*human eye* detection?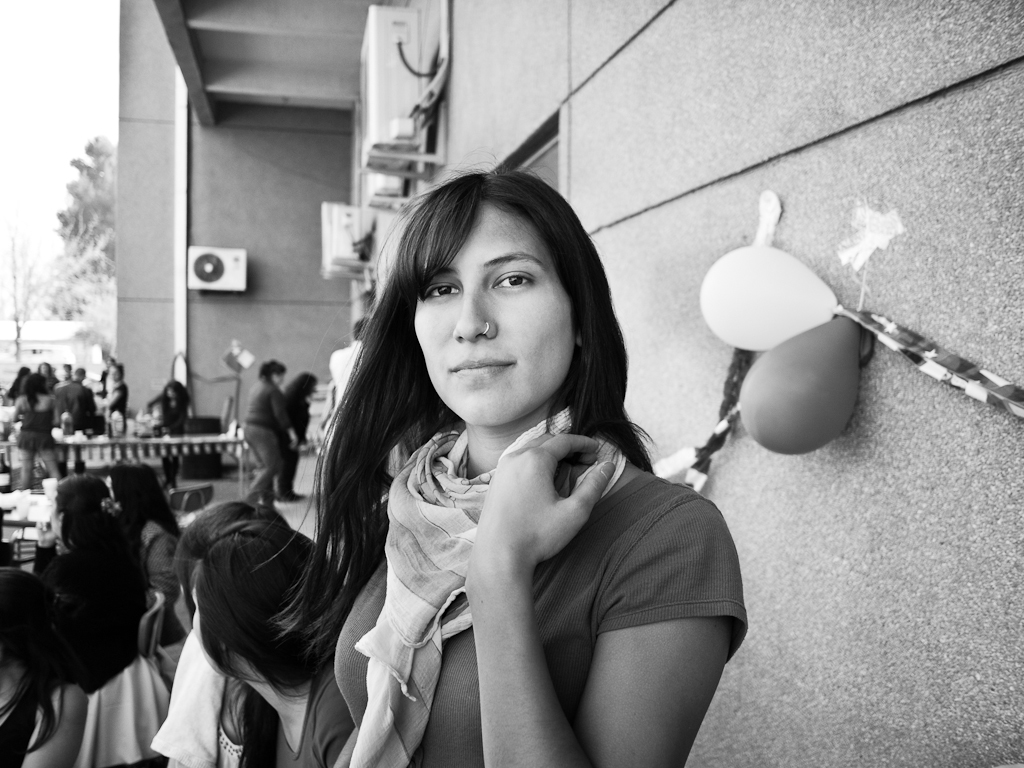
BBox(490, 268, 536, 294)
